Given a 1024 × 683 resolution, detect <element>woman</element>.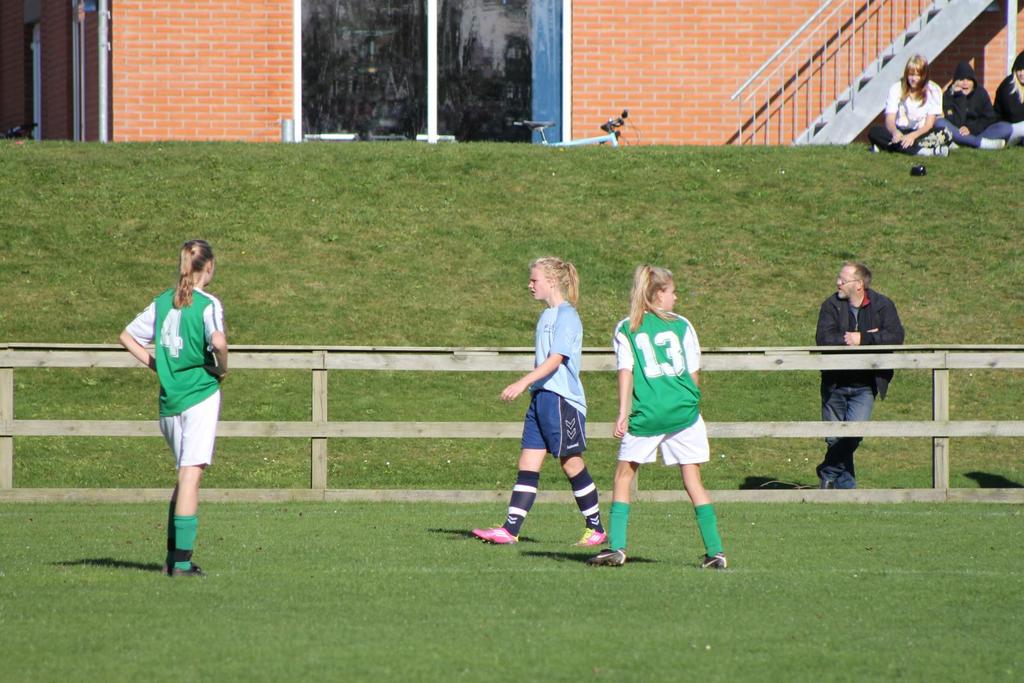
bbox=[468, 259, 614, 547].
